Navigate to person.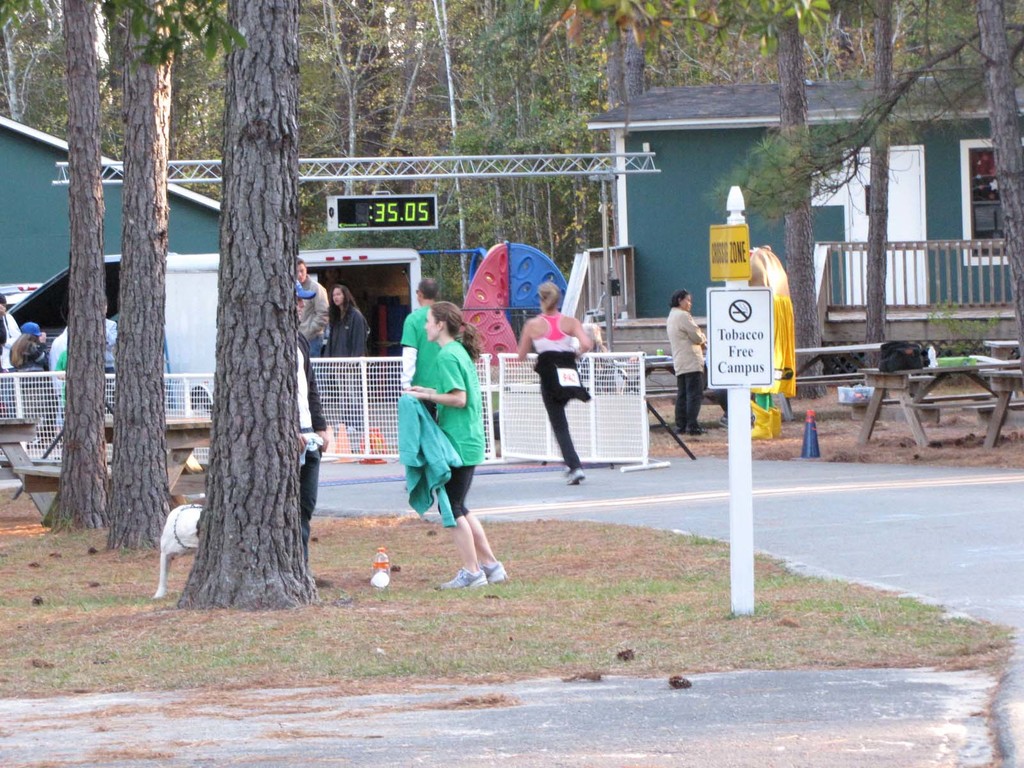
Navigation target: <bbox>399, 298, 504, 592</bbox>.
